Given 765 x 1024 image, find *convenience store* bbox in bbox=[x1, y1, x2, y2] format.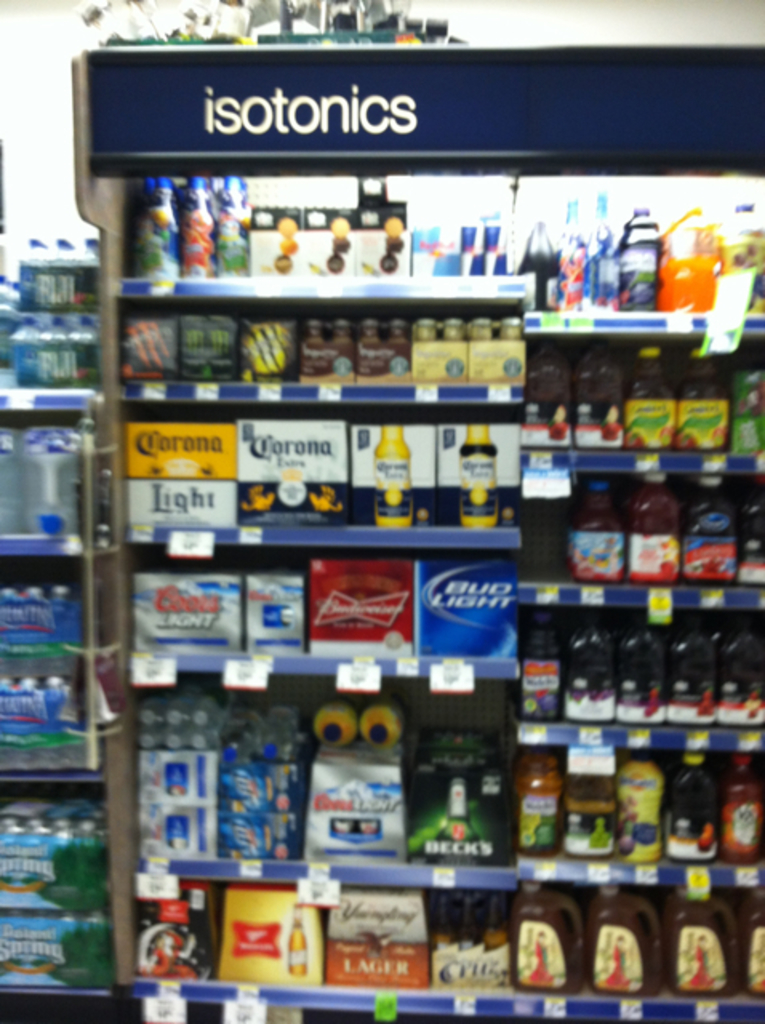
bbox=[0, 0, 763, 1022].
